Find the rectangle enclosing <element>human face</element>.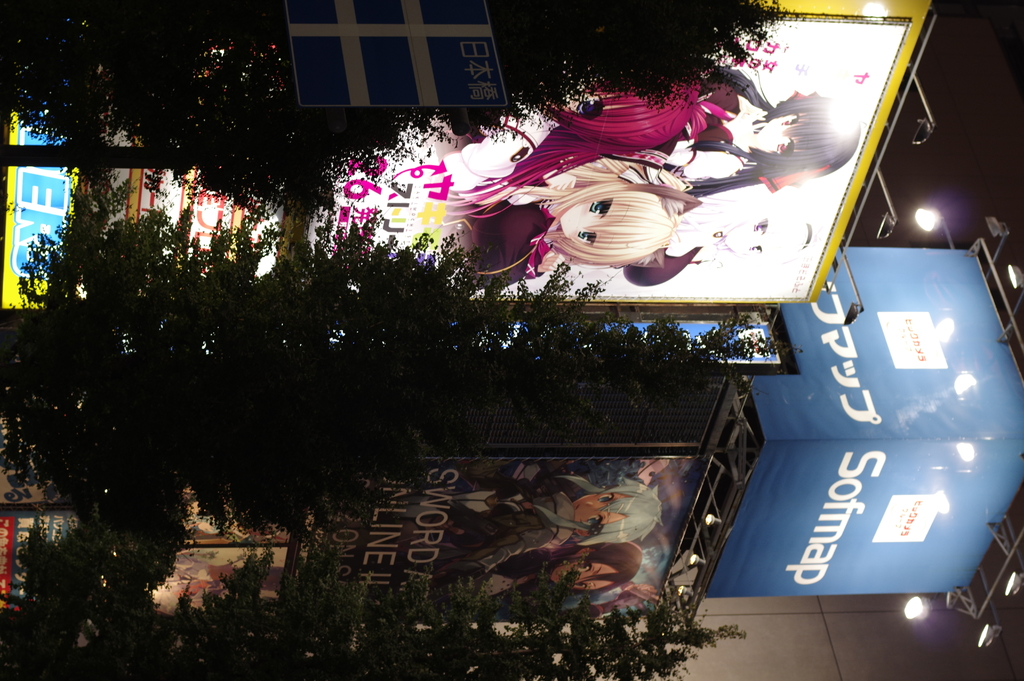
[left=750, top=107, right=805, bottom=154].
